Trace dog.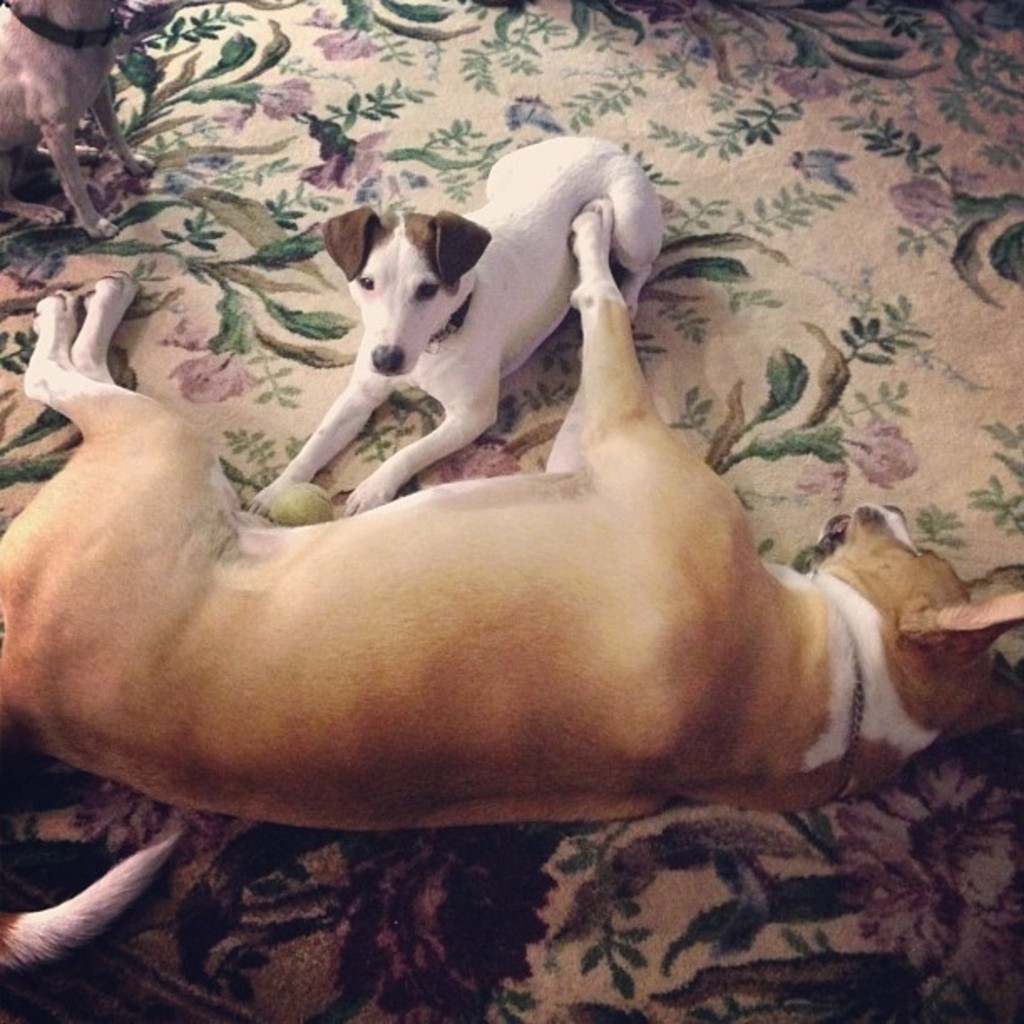
Traced to <box>0,0,159,236</box>.
